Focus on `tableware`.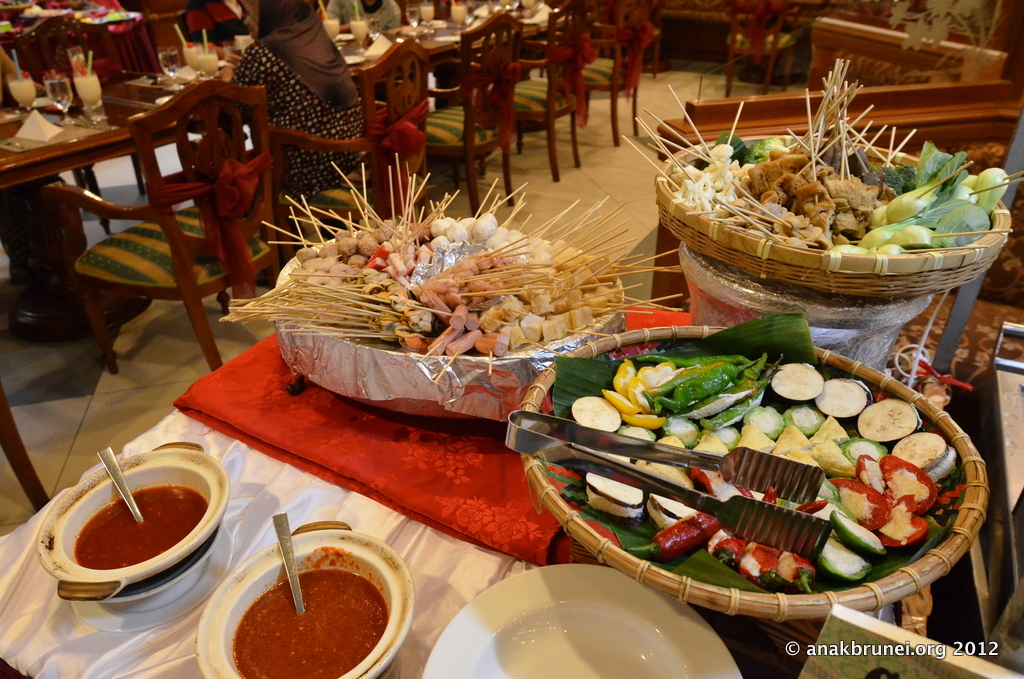
Focused at x1=33 y1=436 x2=232 y2=605.
